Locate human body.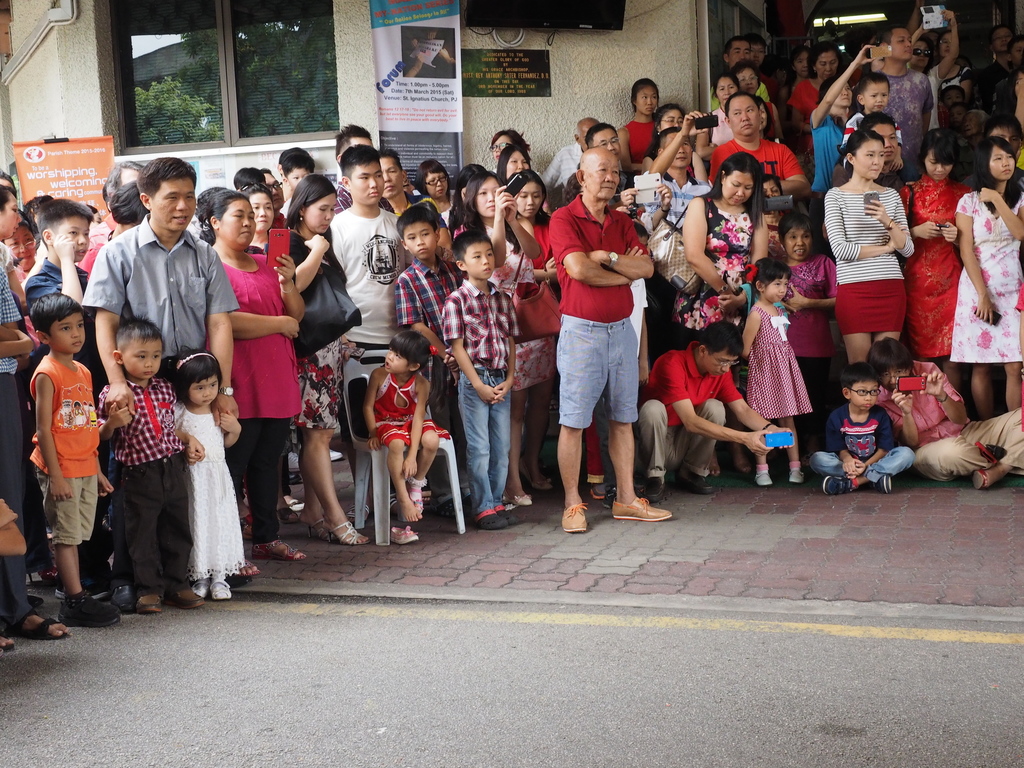
Bounding box: select_region(988, 24, 1017, 108).
